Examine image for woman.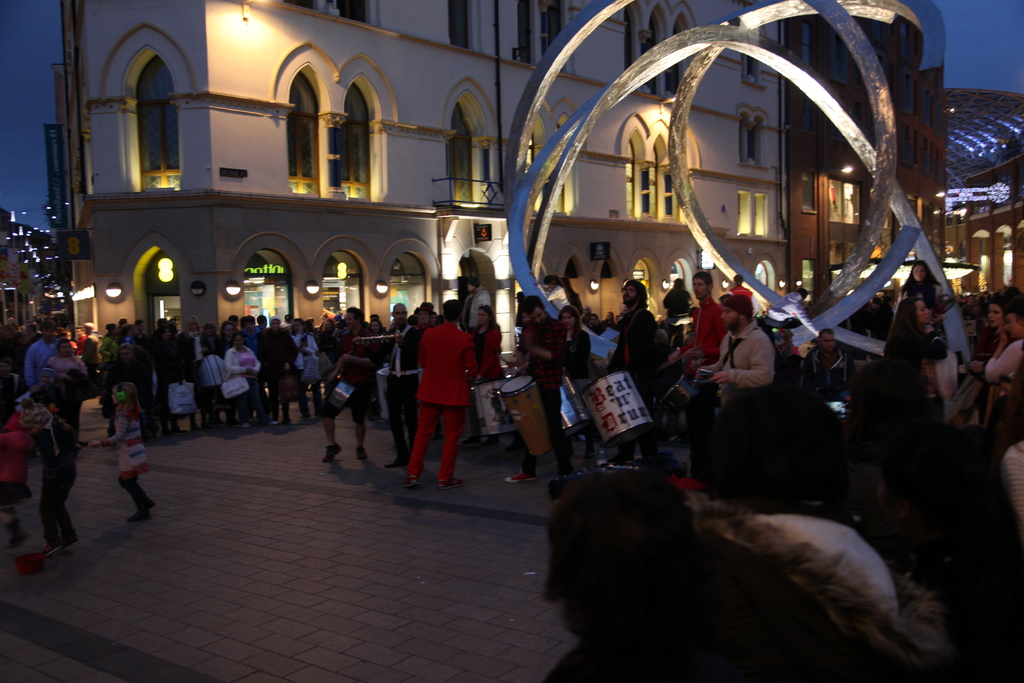
Examination result: [899,253,941,308].
